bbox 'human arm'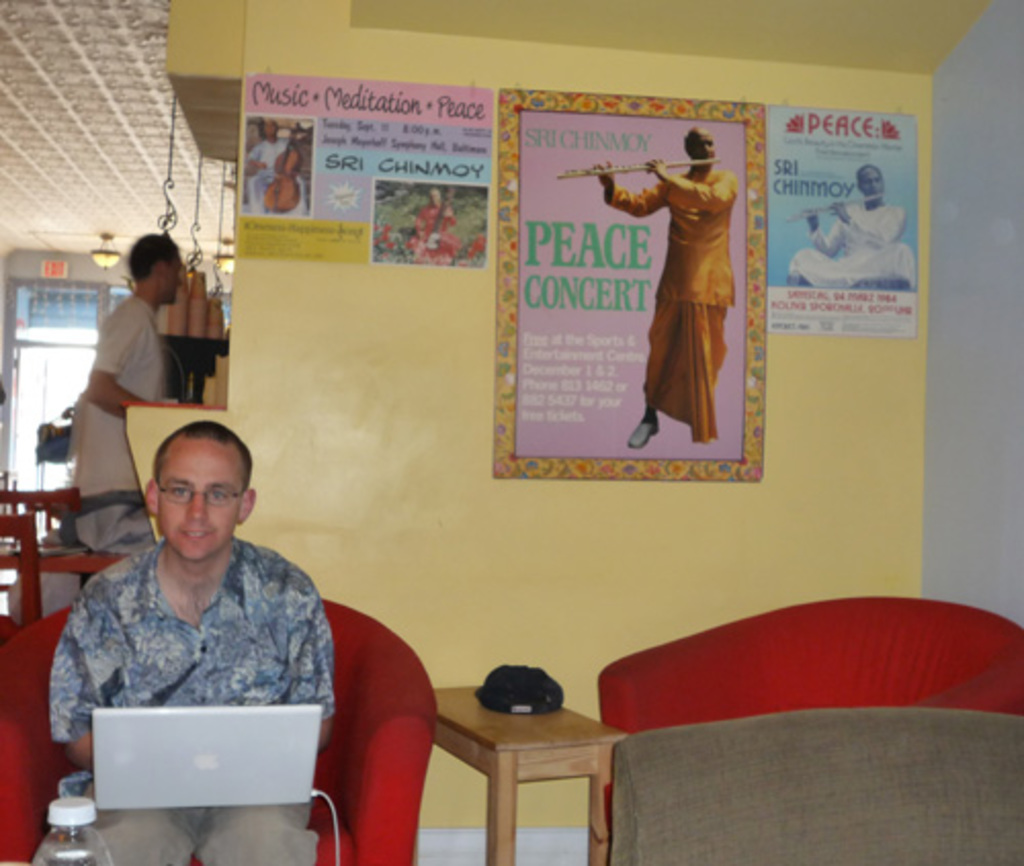
locate(289, 569, 336, 757)
